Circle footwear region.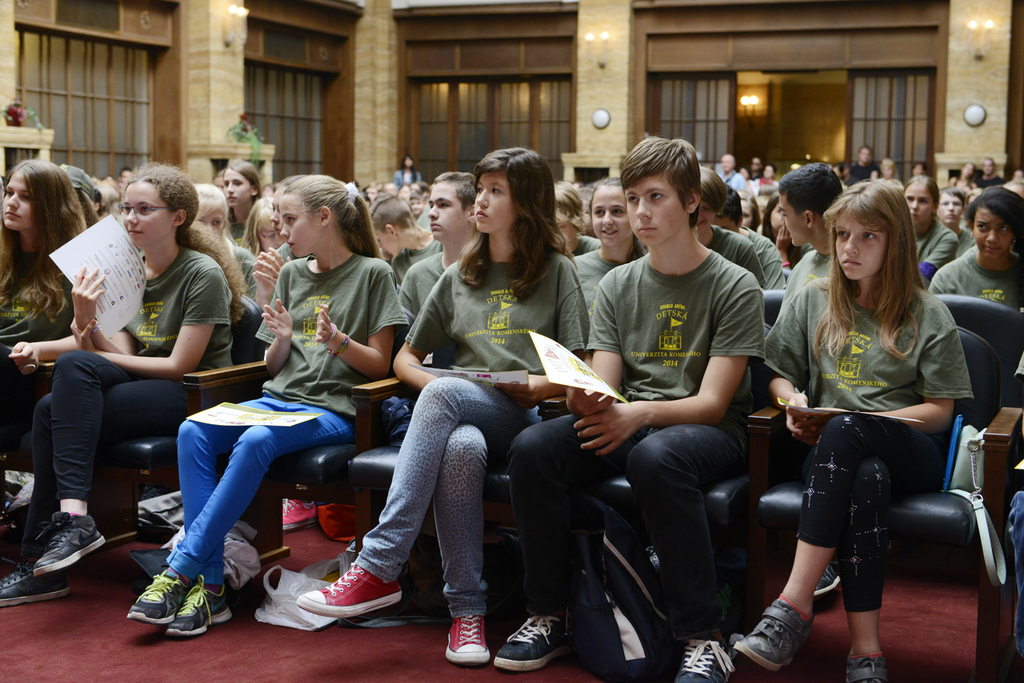
Region: bbox=(29, 507, 105, 574).
